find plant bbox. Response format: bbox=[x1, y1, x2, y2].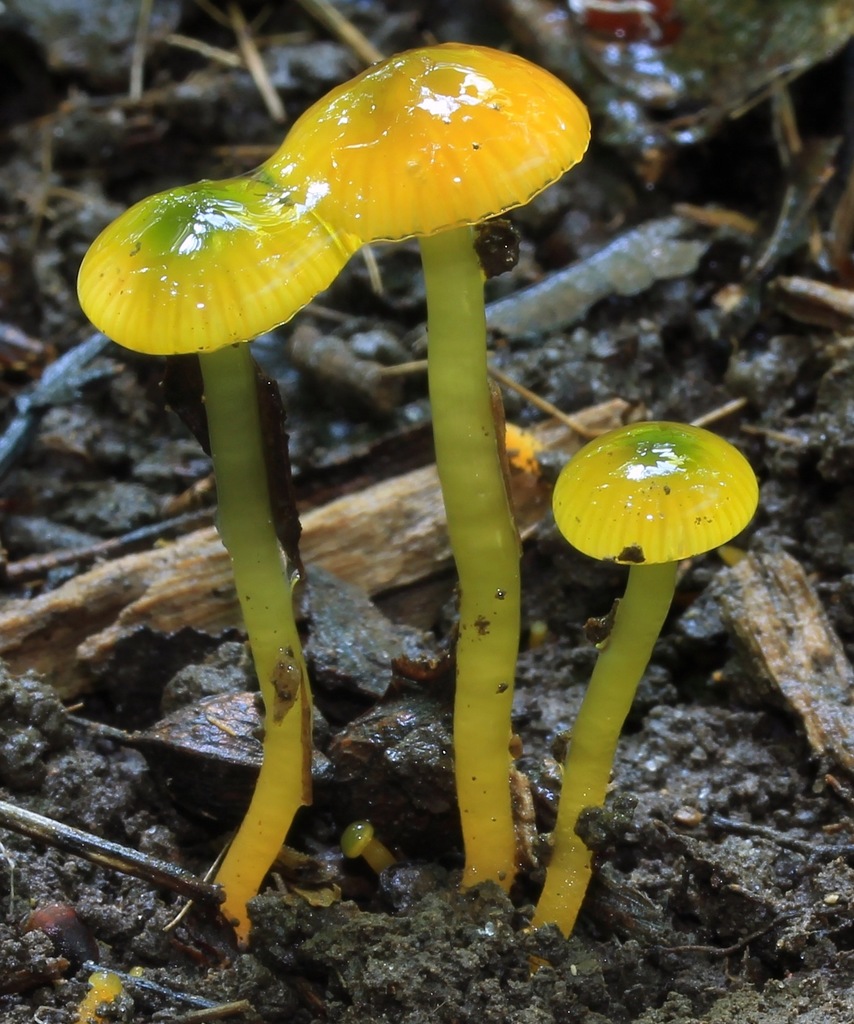
bbox=[513, 407, 768, 975].
